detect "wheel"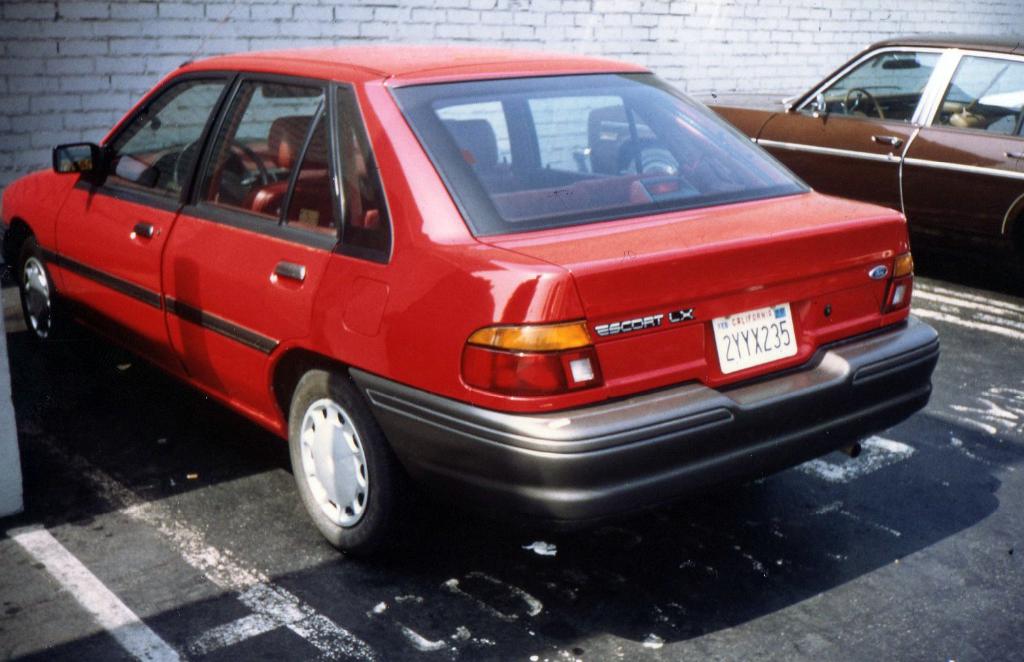
{"left": 844, "top": 88, "right": 886, "bottom": 120}
